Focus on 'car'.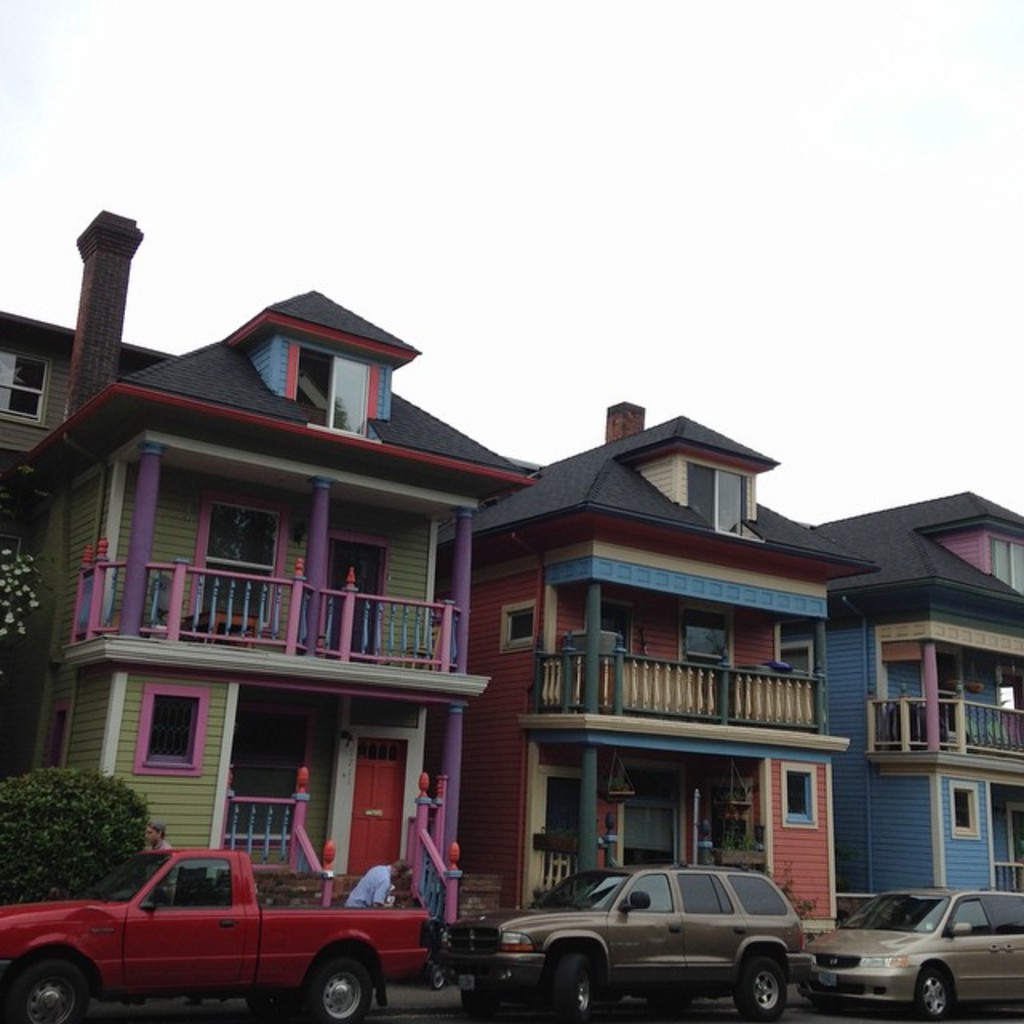
Focused at [left=795, top=886, right=1022, bottom=1022].
